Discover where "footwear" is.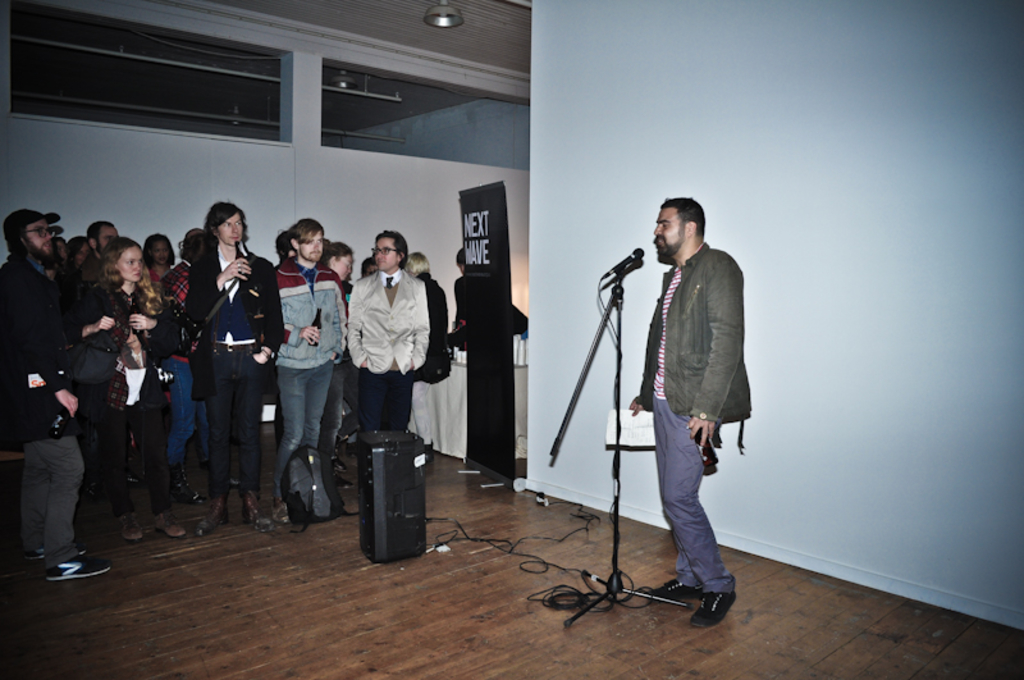
Discovered at 650 576 703 598.
